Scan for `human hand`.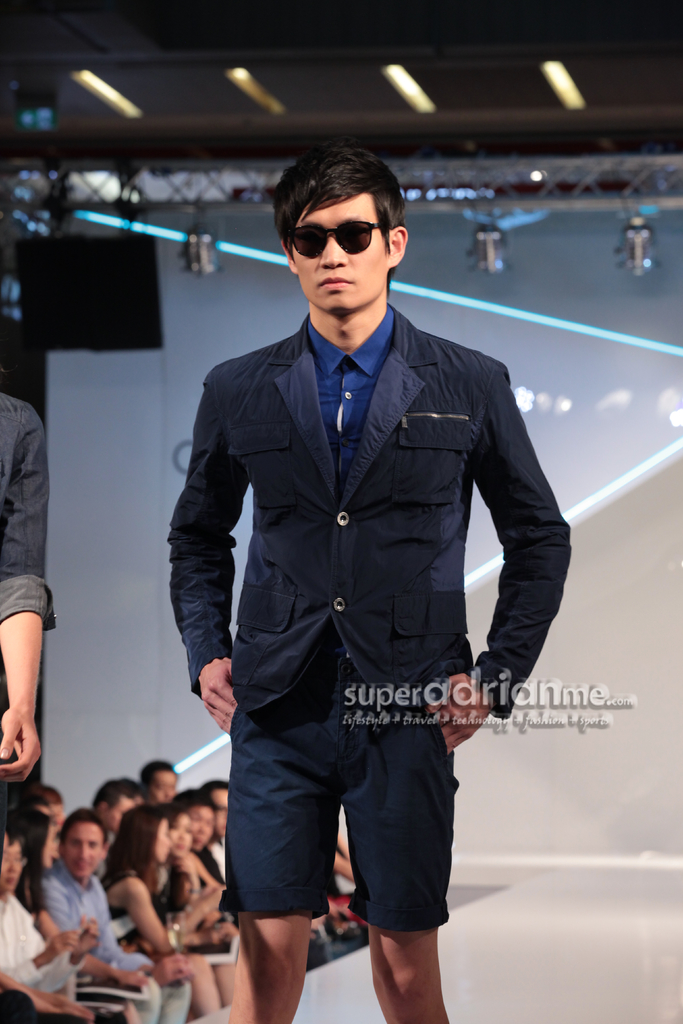
Scan result: (110,967,148,990).
